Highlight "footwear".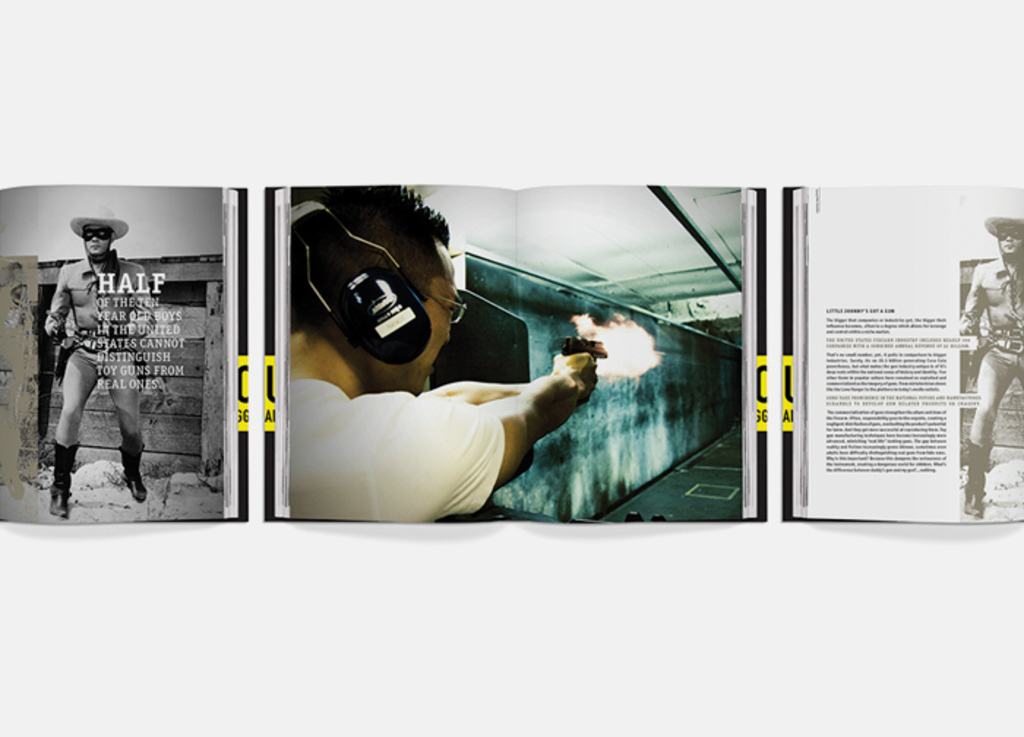
Highlighted region: bbox(964, 434, 996, 516).
